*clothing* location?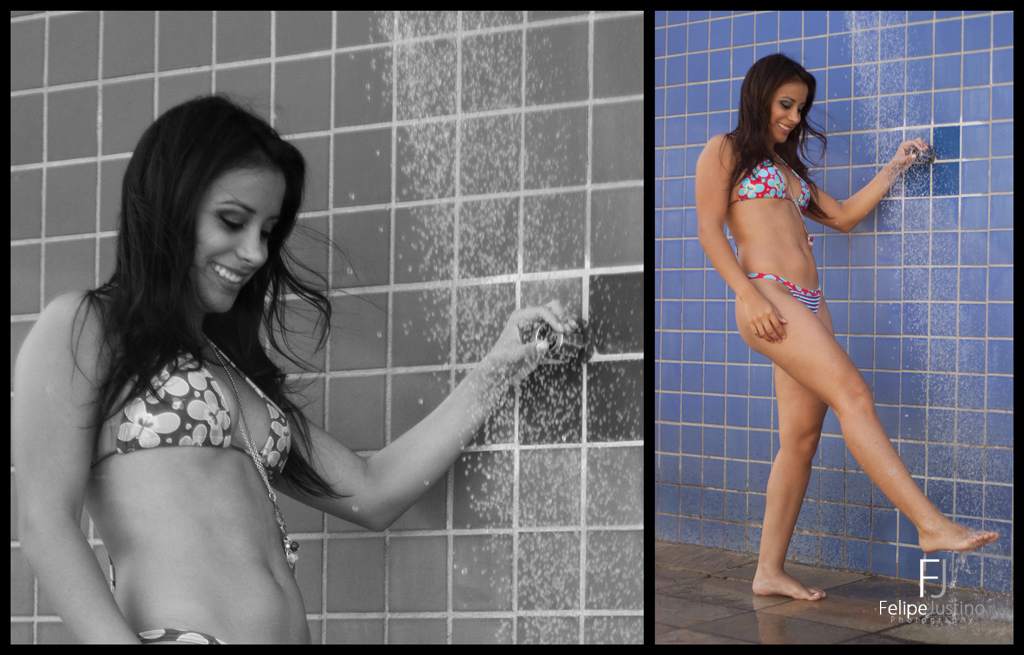
<region>136, 625, 229, 649</region>
